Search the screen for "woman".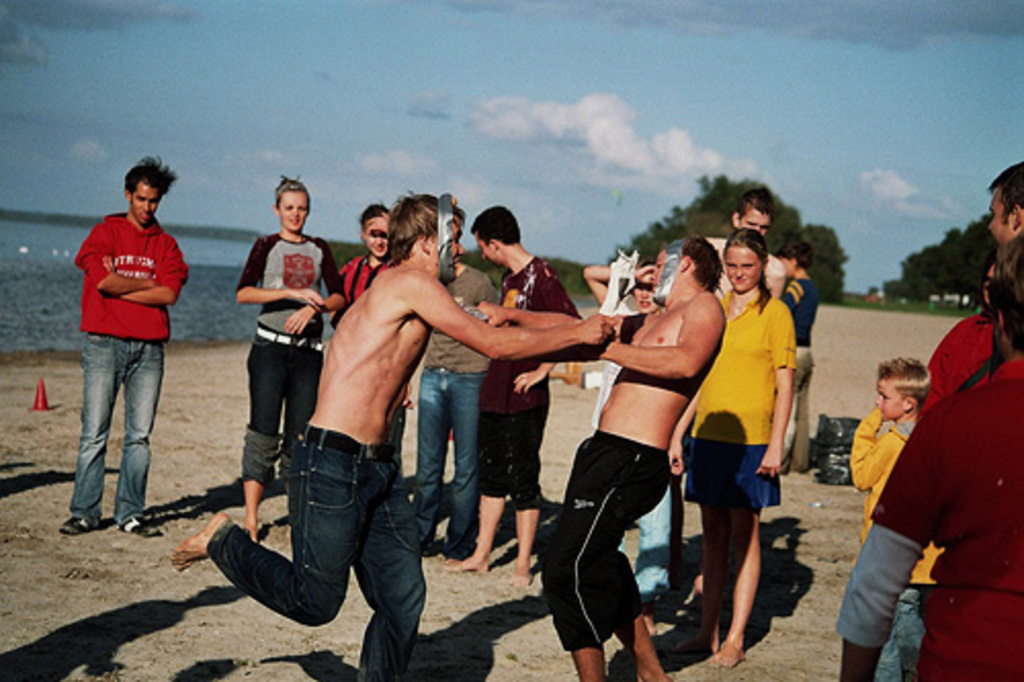
Found at locate(668, 229, 793, 670).
